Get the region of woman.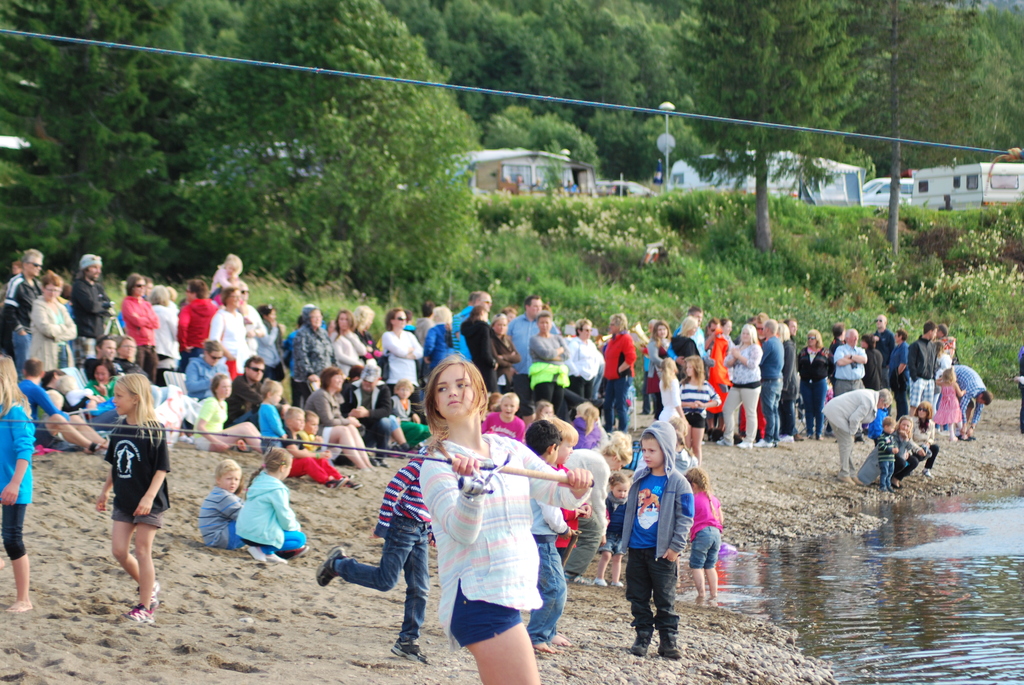
rect(115, 272, 156, 379).
